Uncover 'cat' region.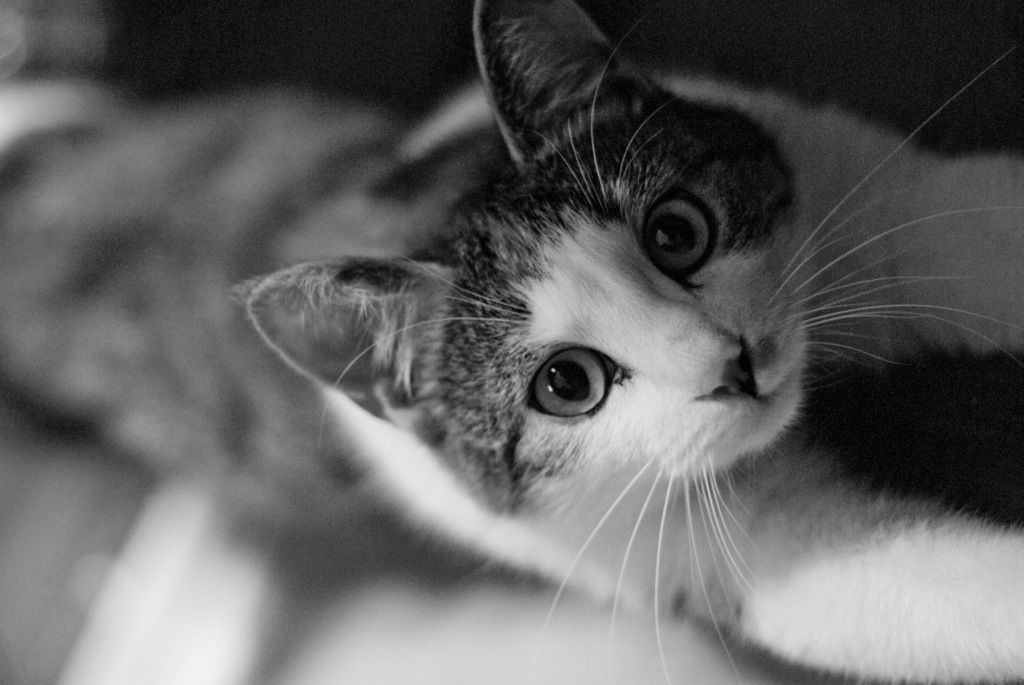
Uncovered: BBox(0, 0, 1018, 681).
